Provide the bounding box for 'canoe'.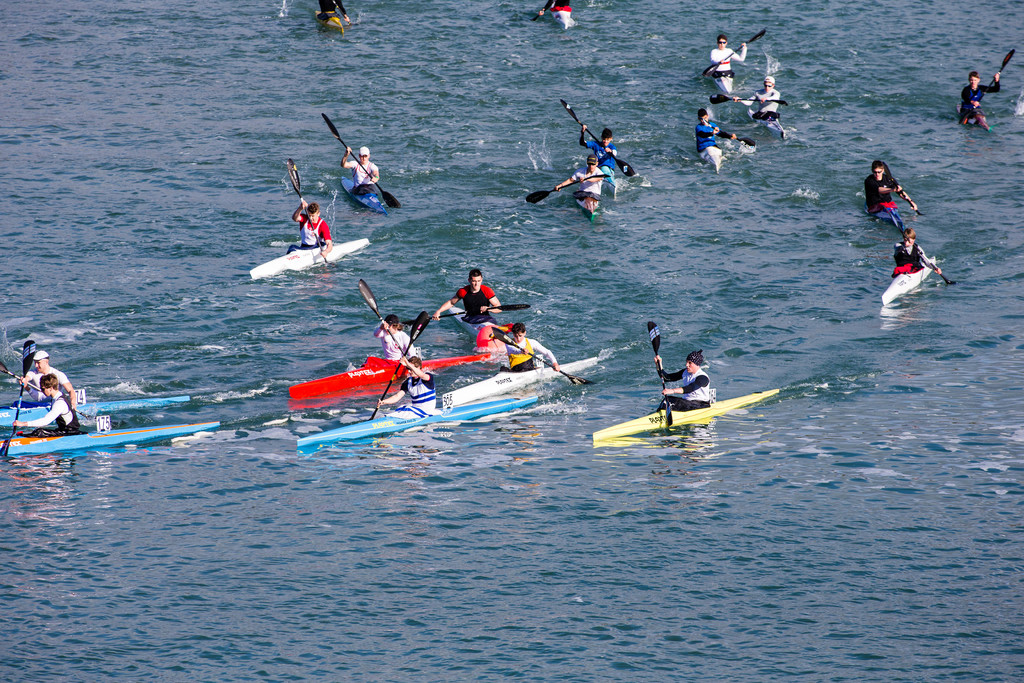
detection(598, 164, 621, 202).
